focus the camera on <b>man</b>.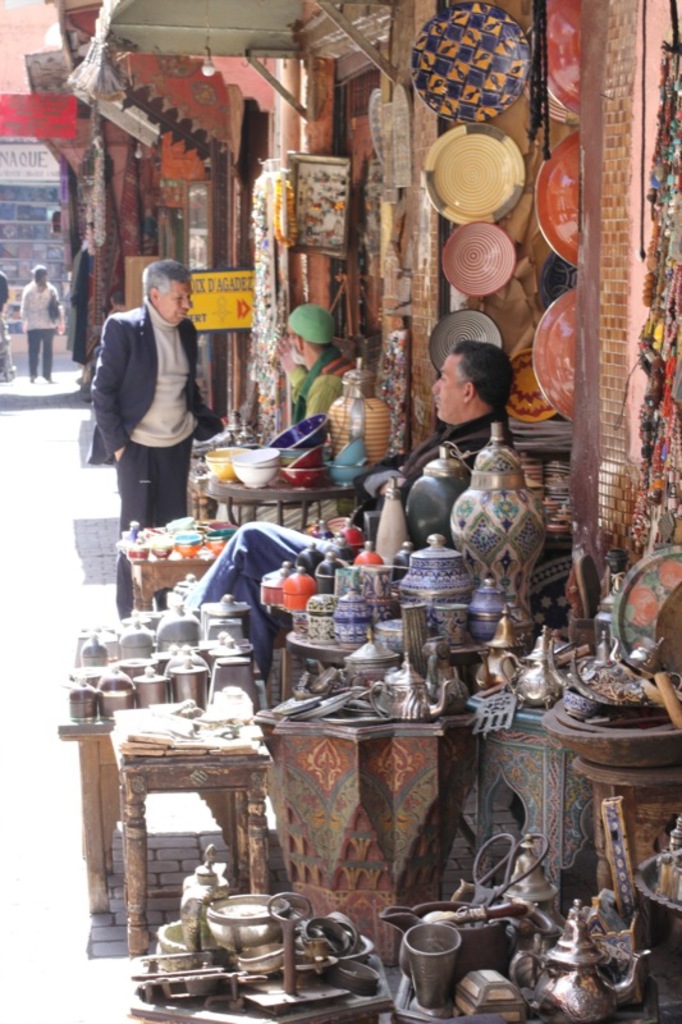
Focus region: box(20, 264, 67, 384).
